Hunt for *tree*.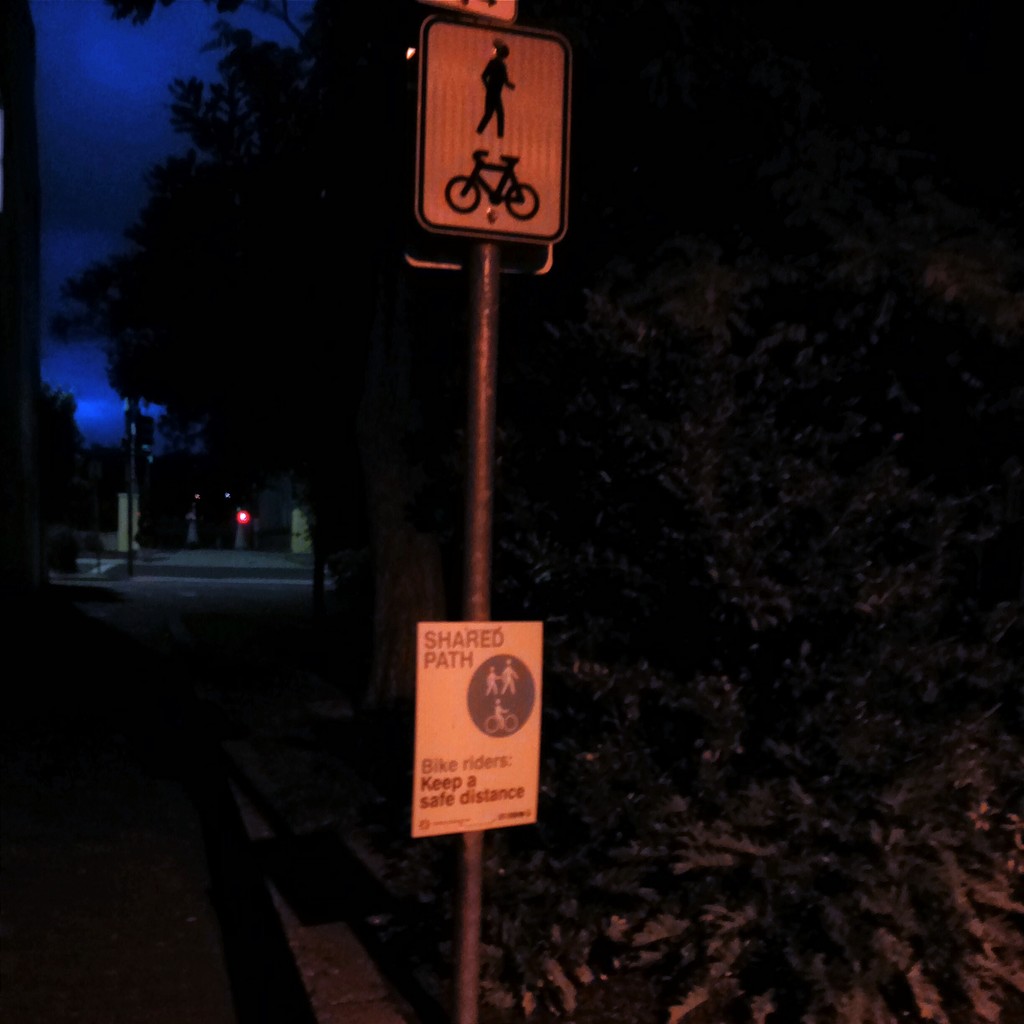
Hunted down at detection(51, 54, 392, 616).
